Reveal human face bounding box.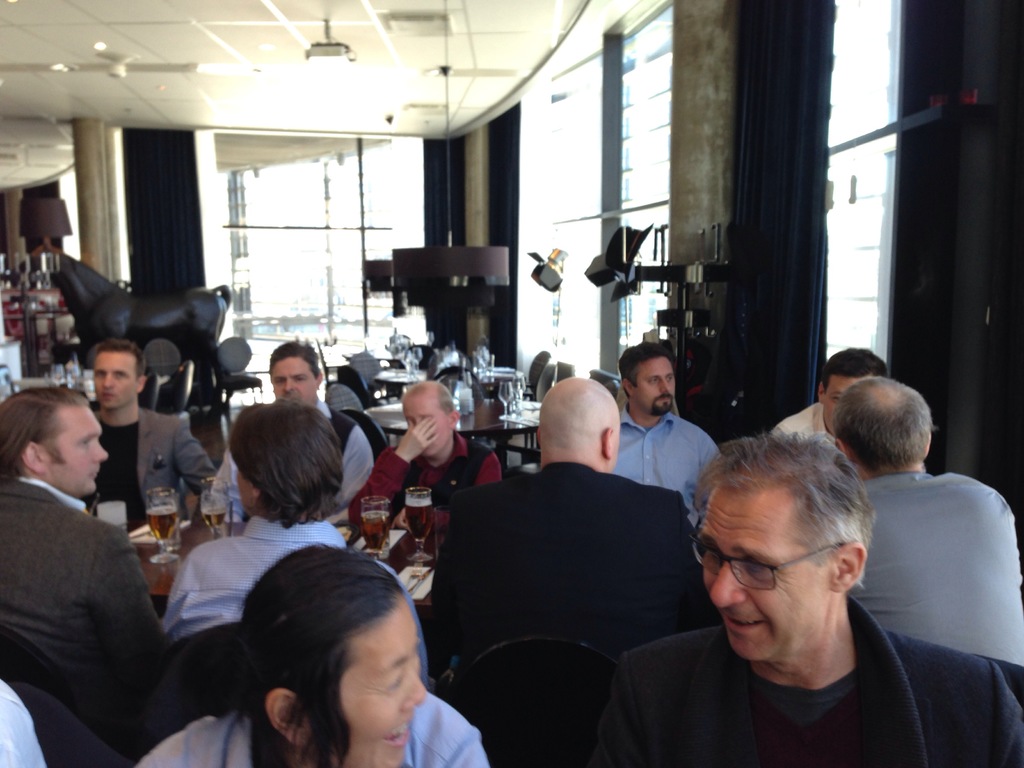
Revealed: 51, 405, 113, 498.
